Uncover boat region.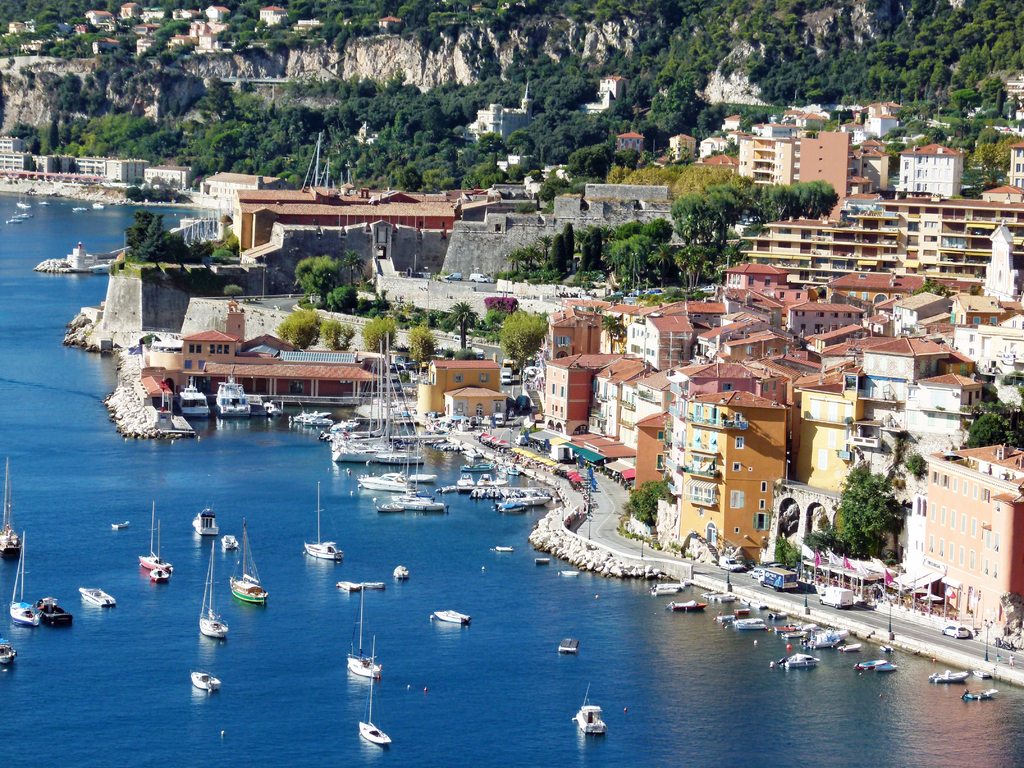
Uncovered: (669,598,706,611).
